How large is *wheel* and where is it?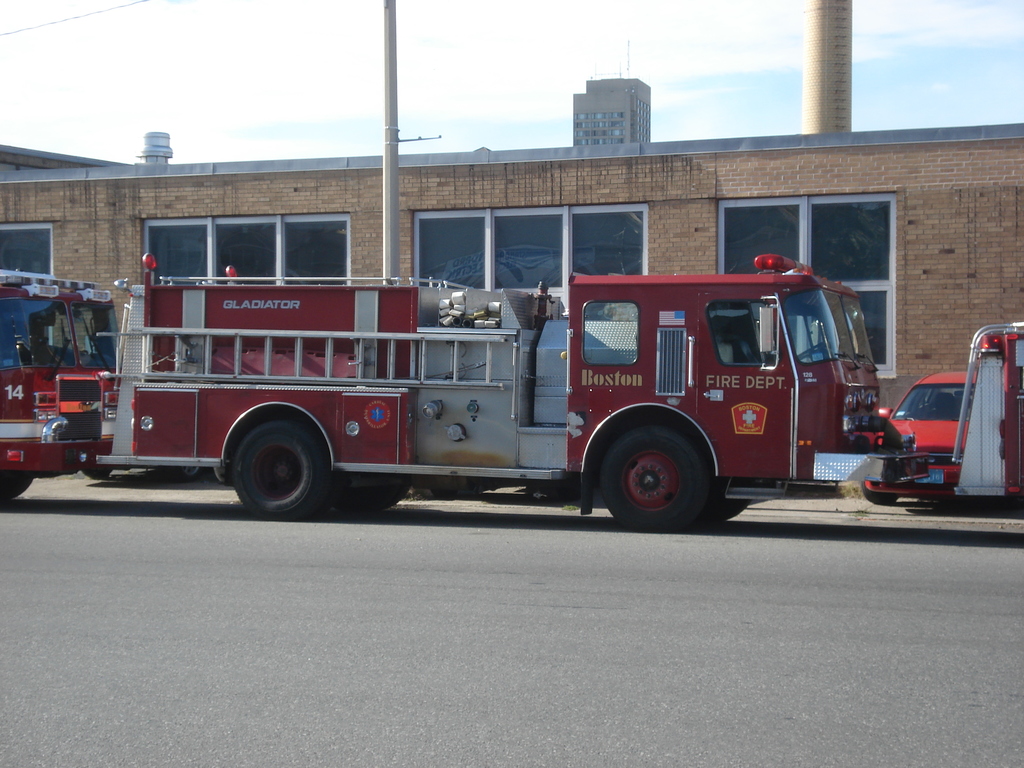
Bounding box: detection(0, 474, 33, 508).
